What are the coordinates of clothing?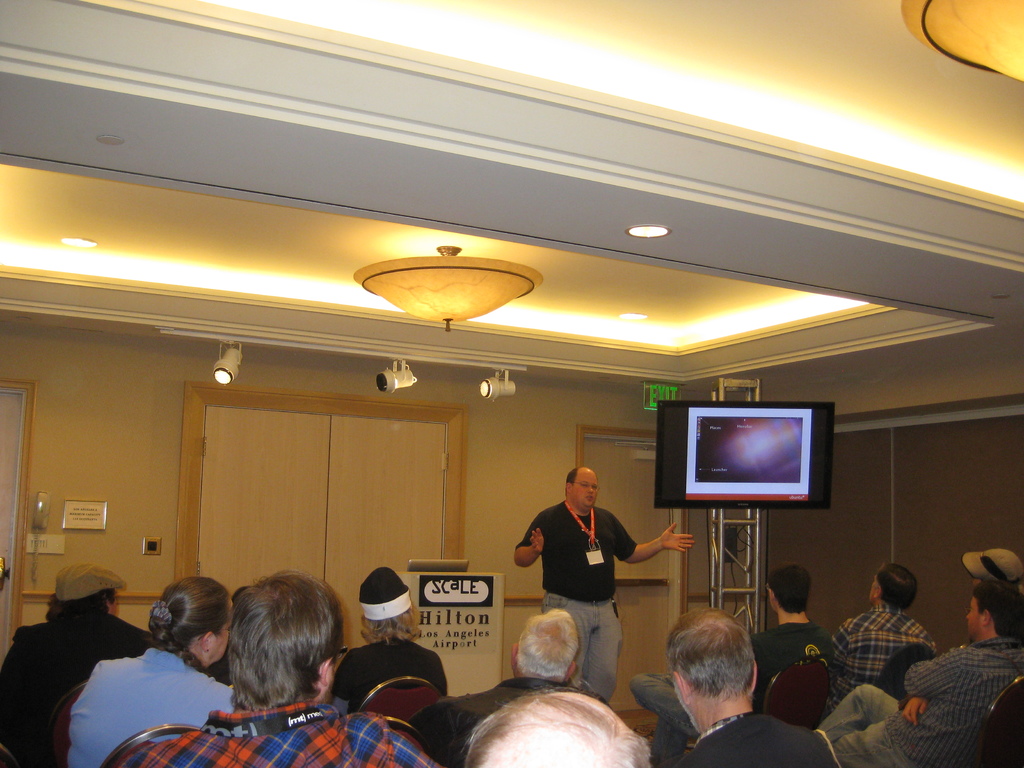
bbox=(102, 694, 442, 767).
